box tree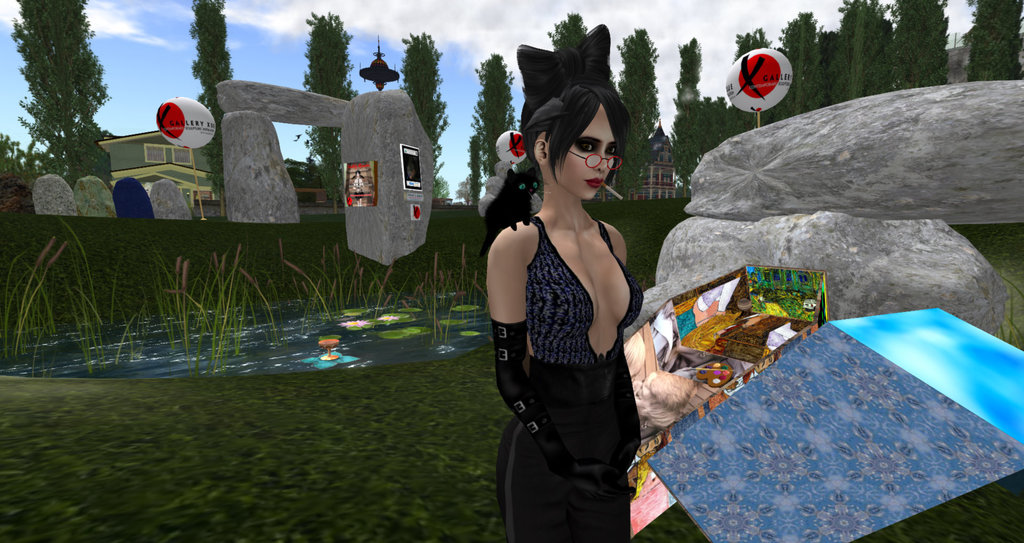
crop(614, 24, 661, 197)
